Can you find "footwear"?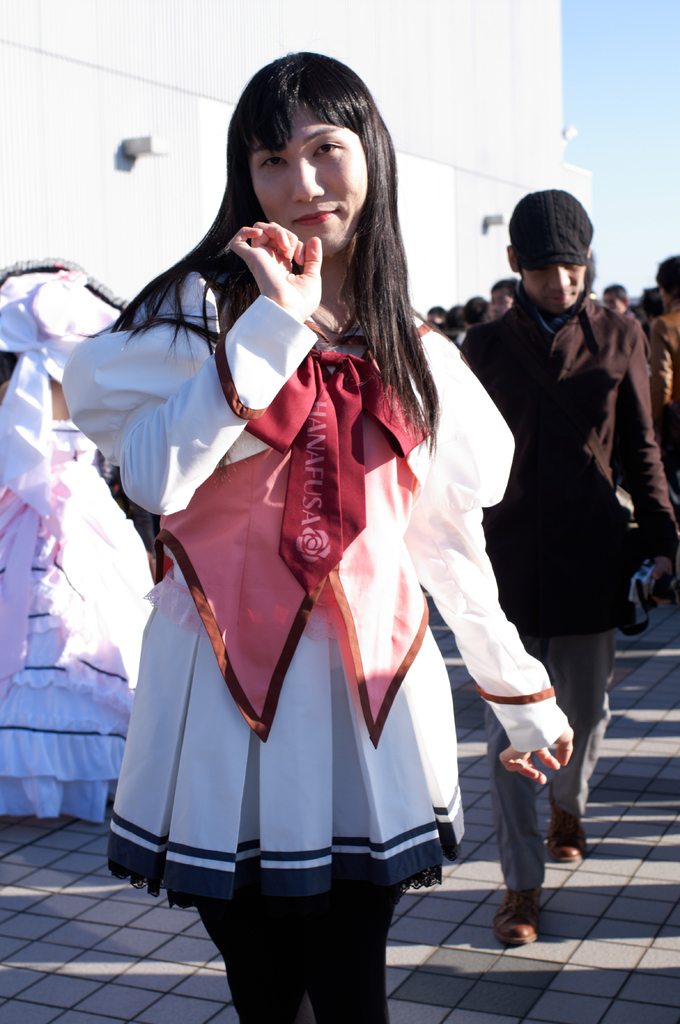
Yes, bounding box: (left=551, top=831, right=588, bottom=870).
